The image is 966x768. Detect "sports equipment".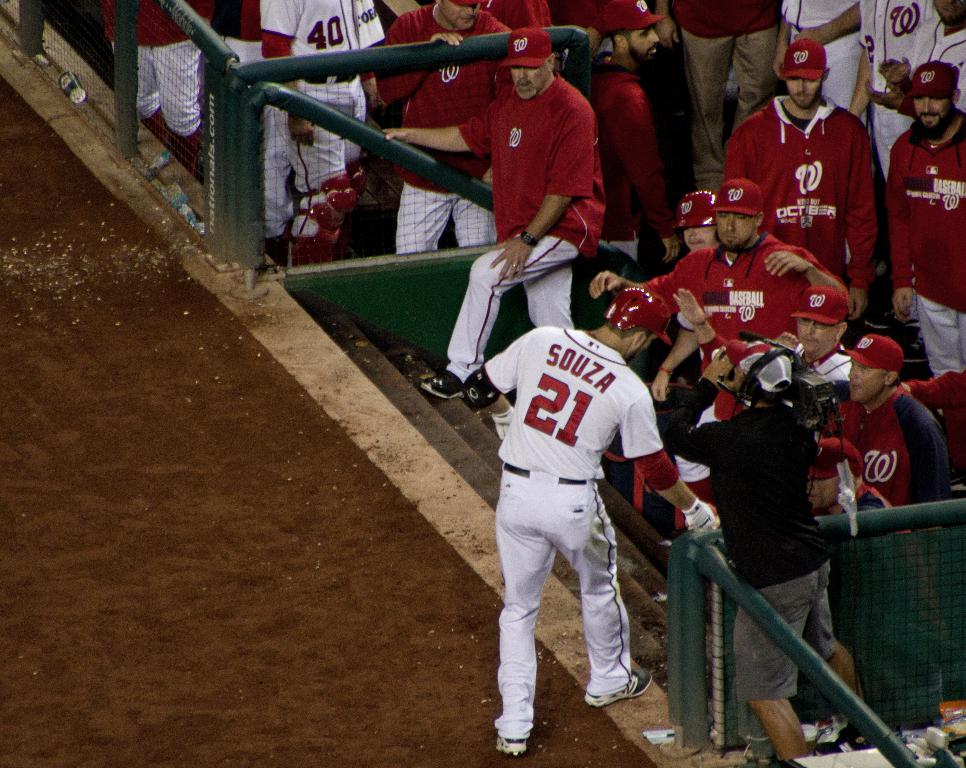
Detection: {"left": 682, "top": 497, "right": 710, "bottom": 530}.
